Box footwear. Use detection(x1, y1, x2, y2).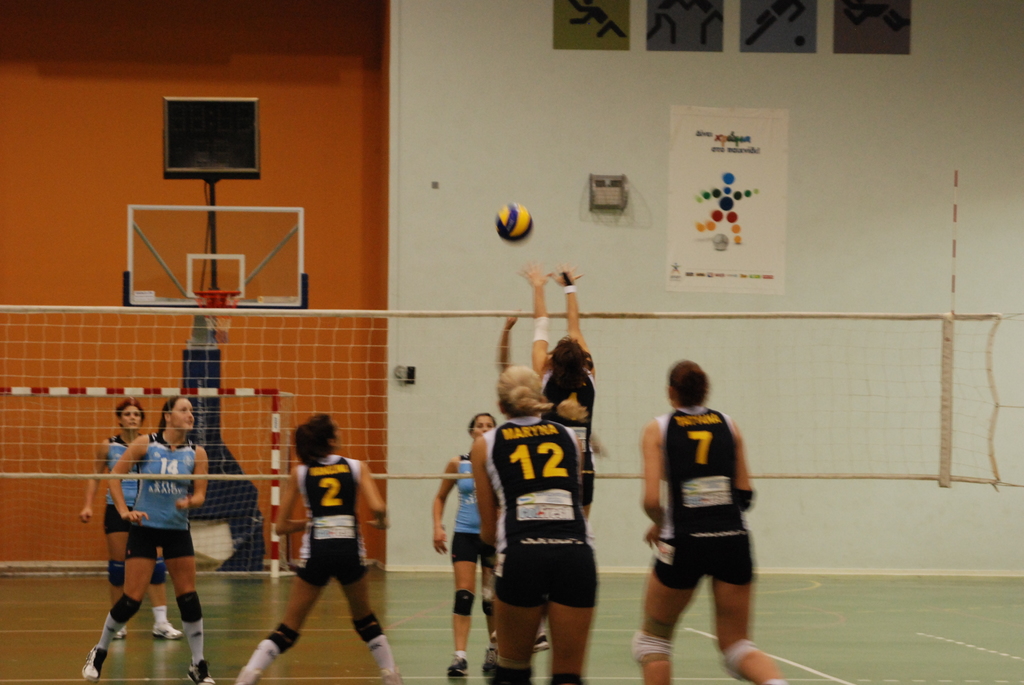
detection(472, 647, 493, 674).
